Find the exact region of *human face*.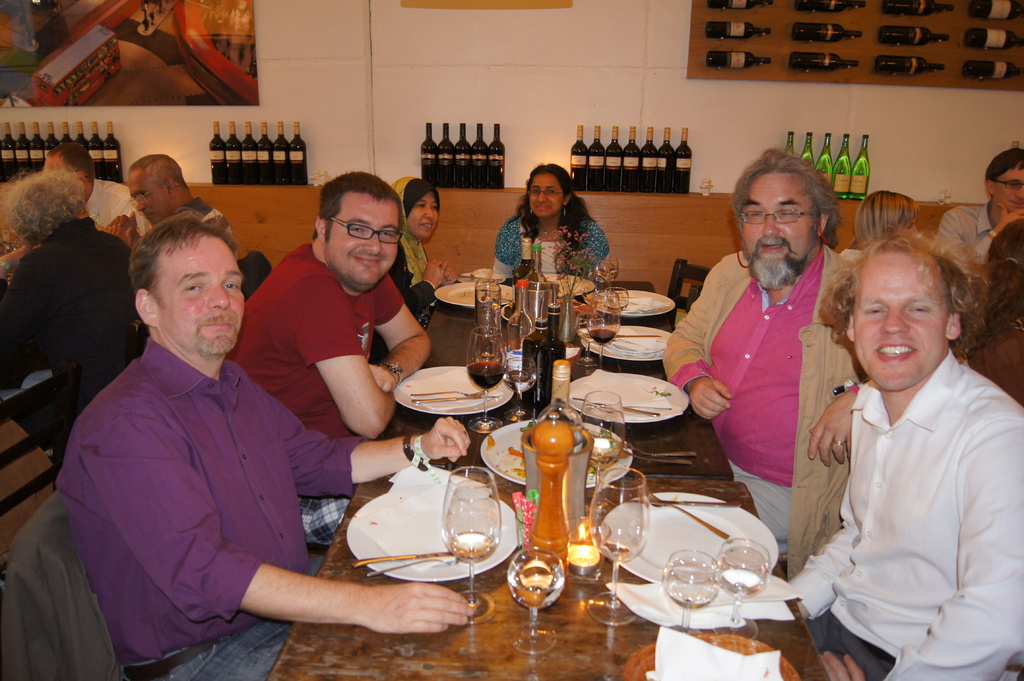
Exact region: crop(849, 250, 961, 387).
